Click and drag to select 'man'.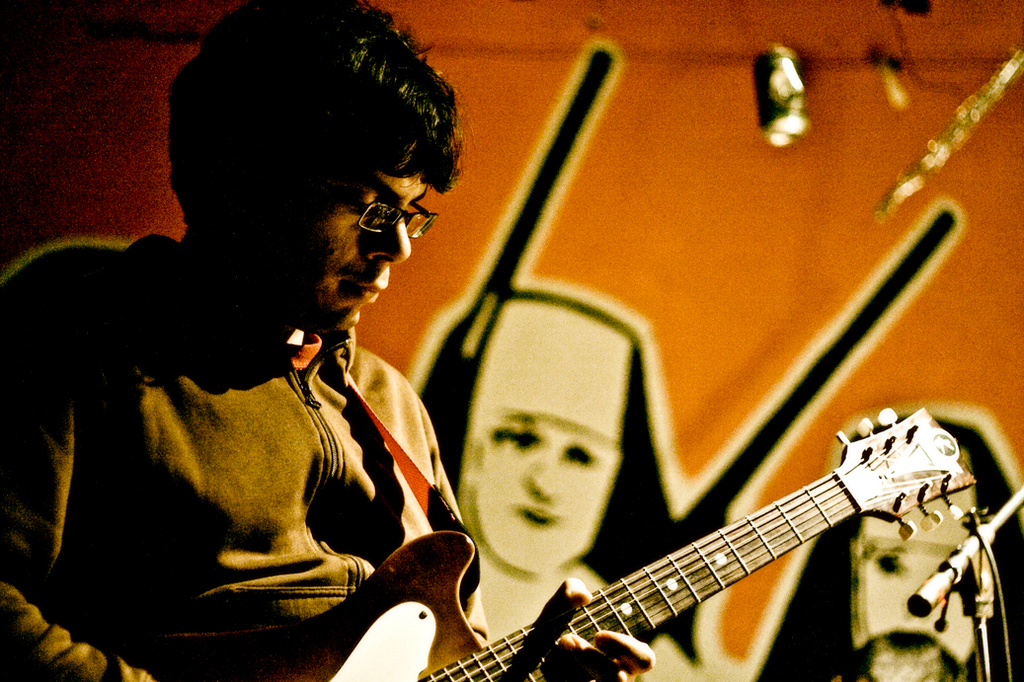
Selection: bbox(0, 0, 660, 681).
